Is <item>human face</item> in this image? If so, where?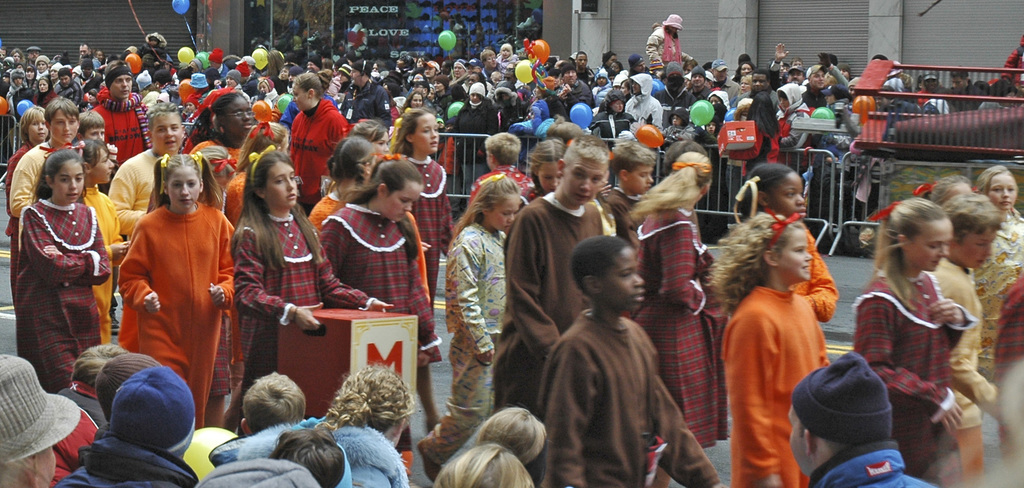
Yes, at detection(850, 85, 858, 96).
